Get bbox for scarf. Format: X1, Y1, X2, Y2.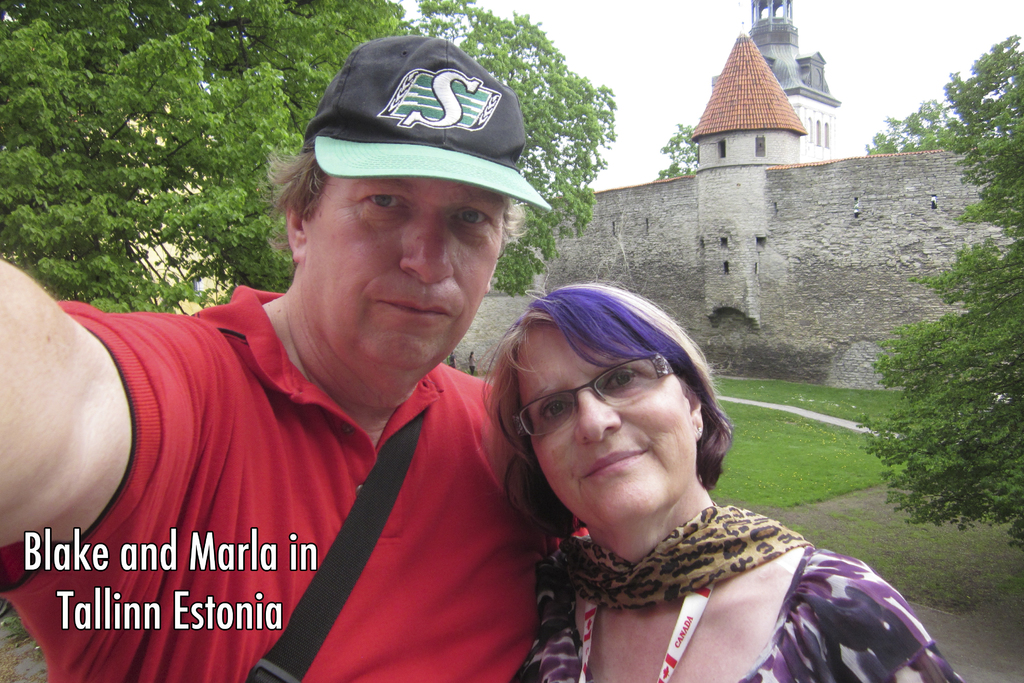
563, 504, 819, 619.
